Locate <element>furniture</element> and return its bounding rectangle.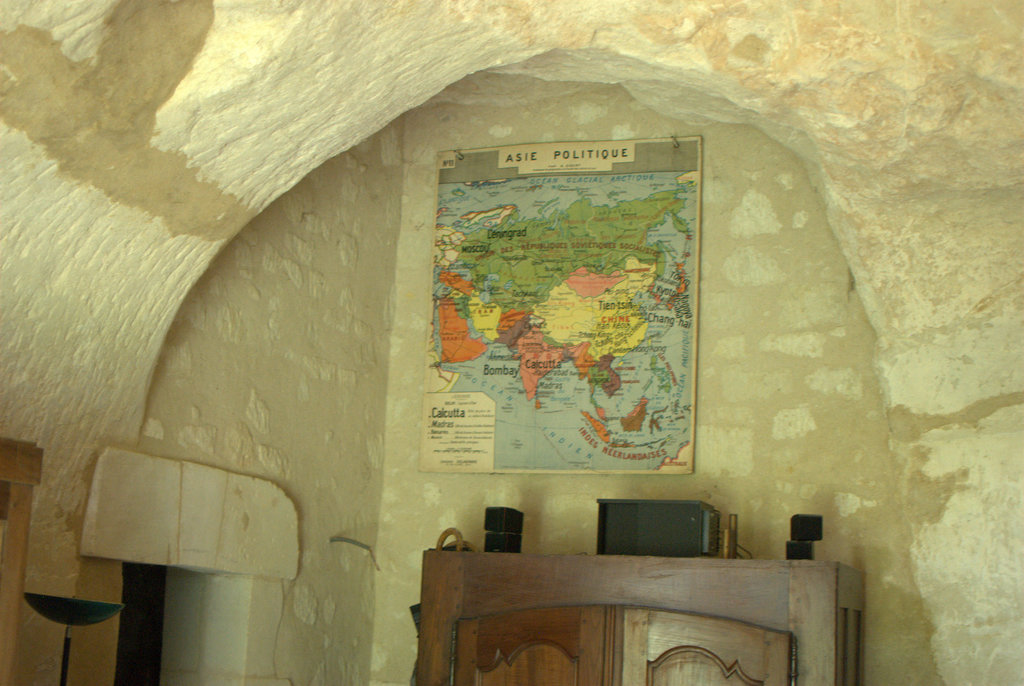
box=[411, 548, 863, 685].
